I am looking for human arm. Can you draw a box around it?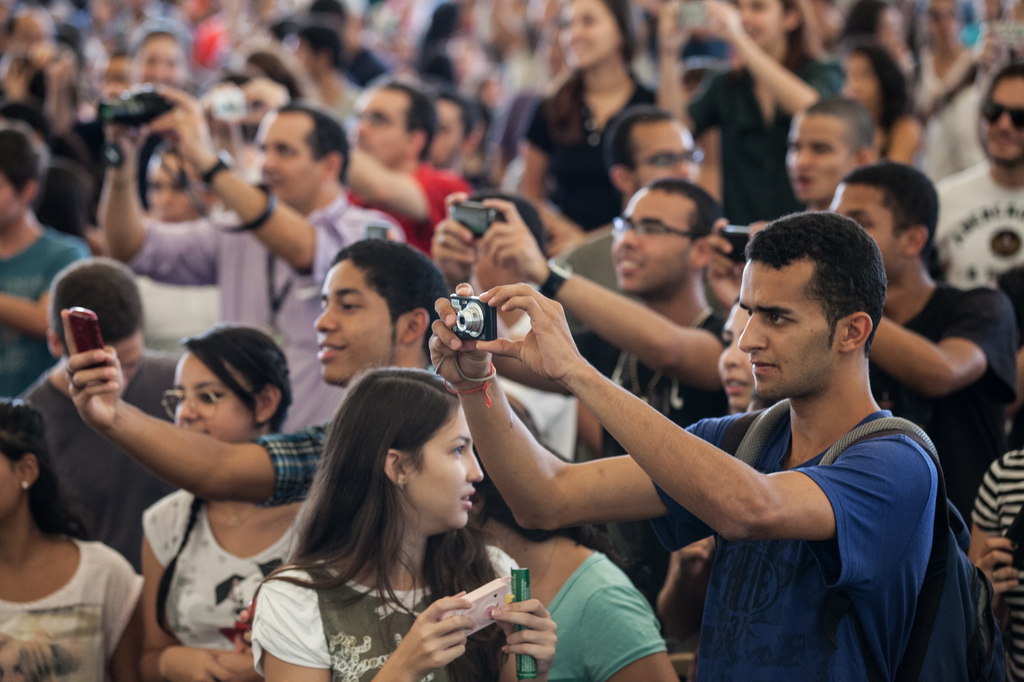
Sure, the bounding box is left=250, top=568, right=478, bottom=681.
